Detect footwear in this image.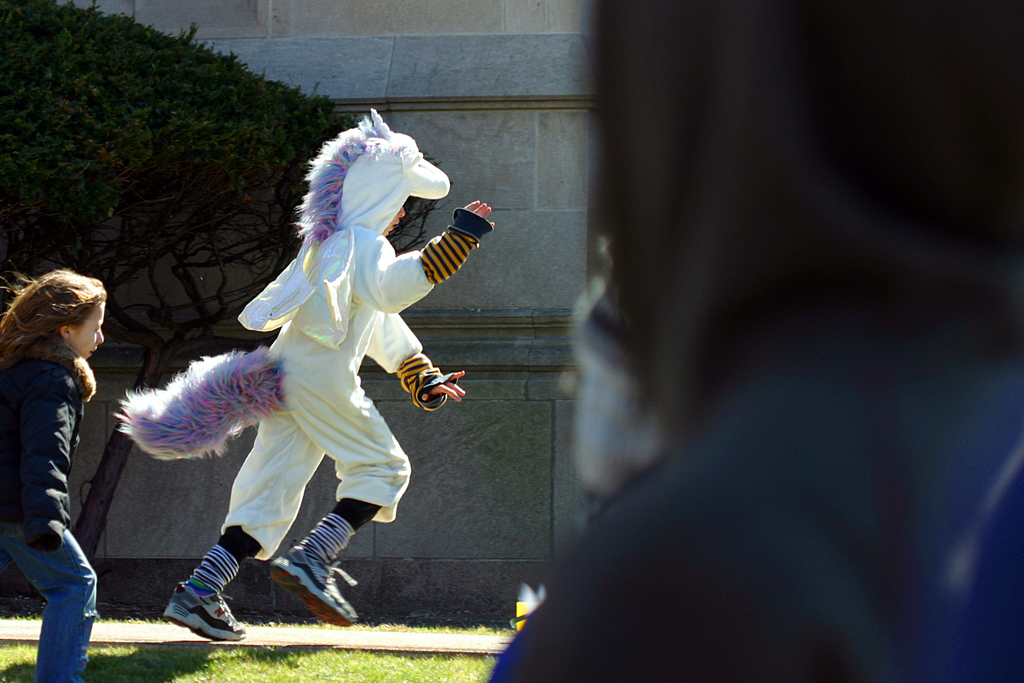
Detection: bbox=[267, 541, 362, 629].
